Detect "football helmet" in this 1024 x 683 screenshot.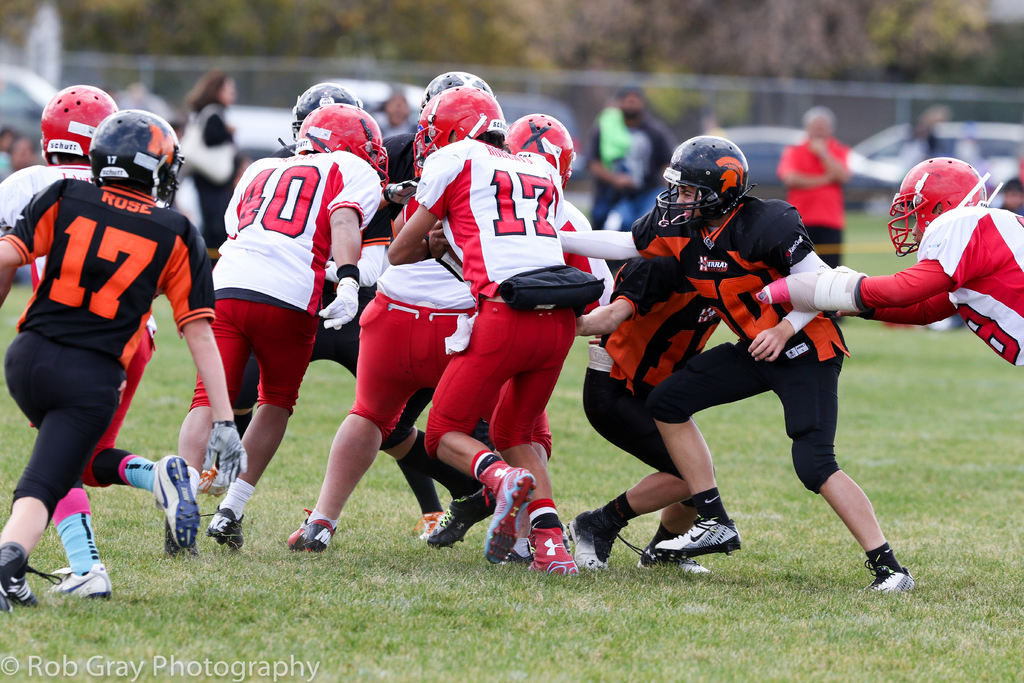
Detection: 506,106,573,190.
